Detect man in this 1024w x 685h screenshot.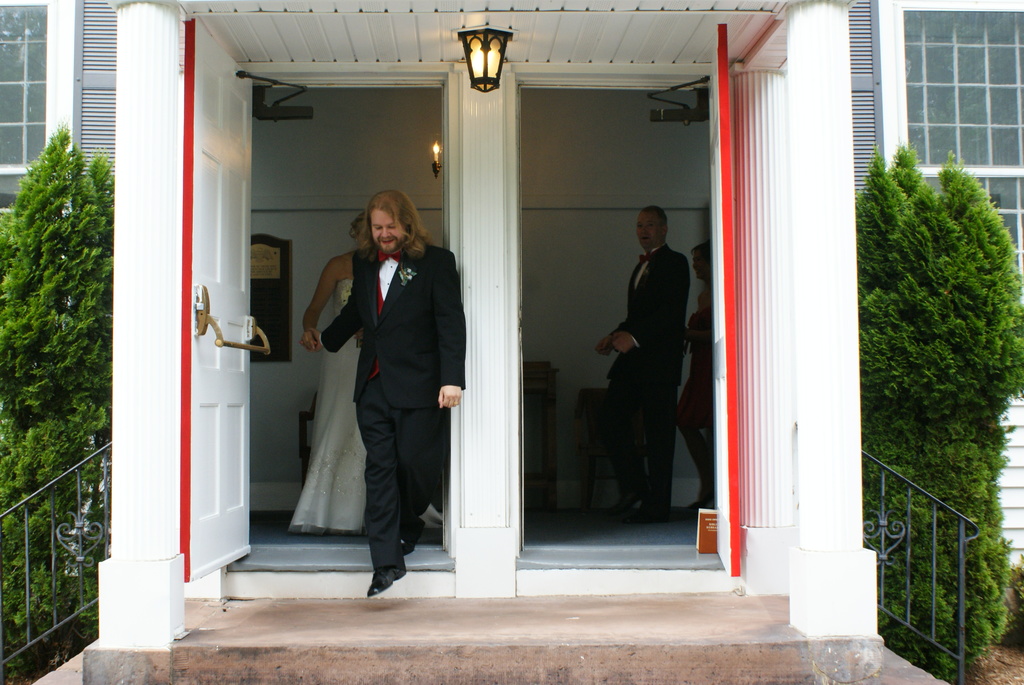
Detection: pyautogui.locateOnScreen(302, 190, 471, 596).
